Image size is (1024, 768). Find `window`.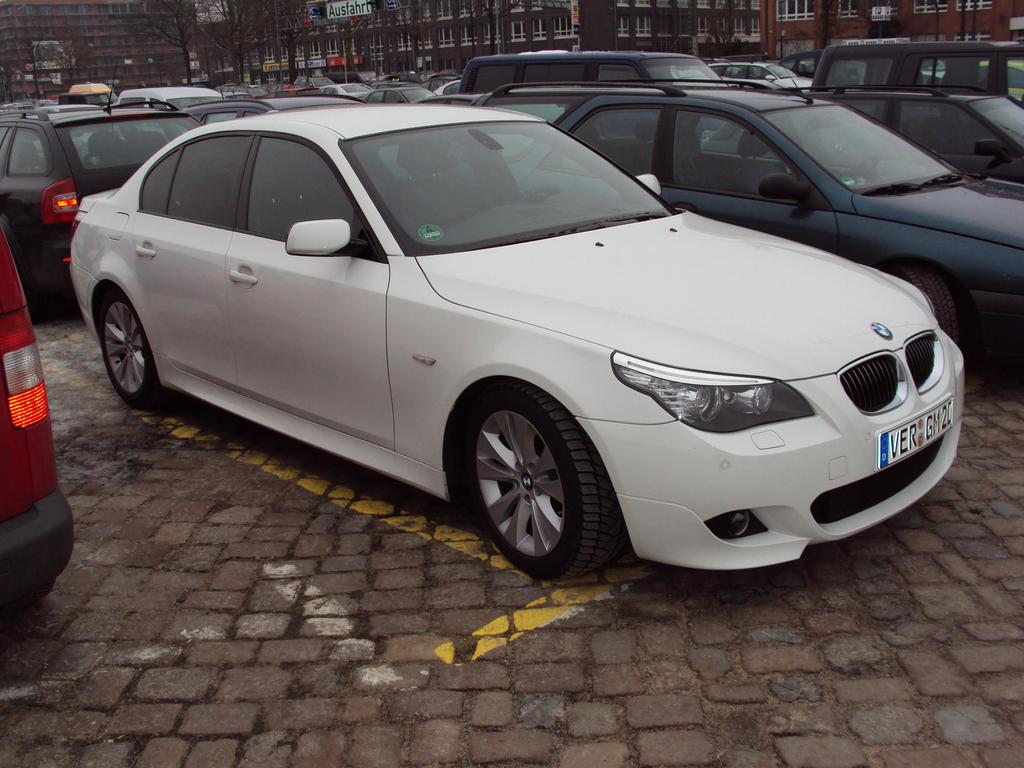
rect(163, 131, 254, 230).
